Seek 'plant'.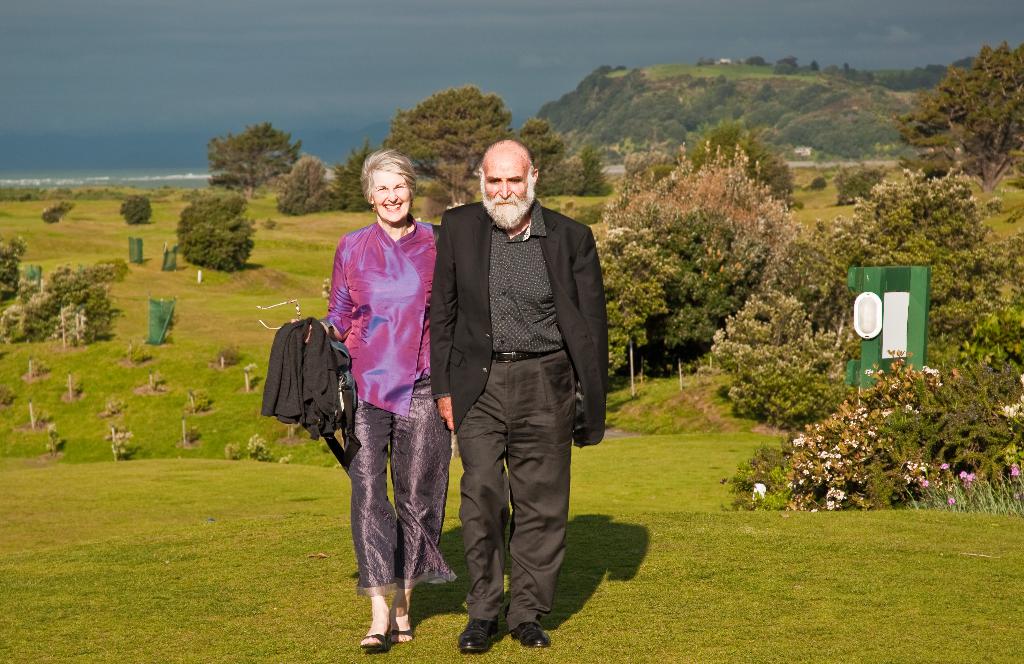
(x1=243, y1=437, x2=303, y2=471).
